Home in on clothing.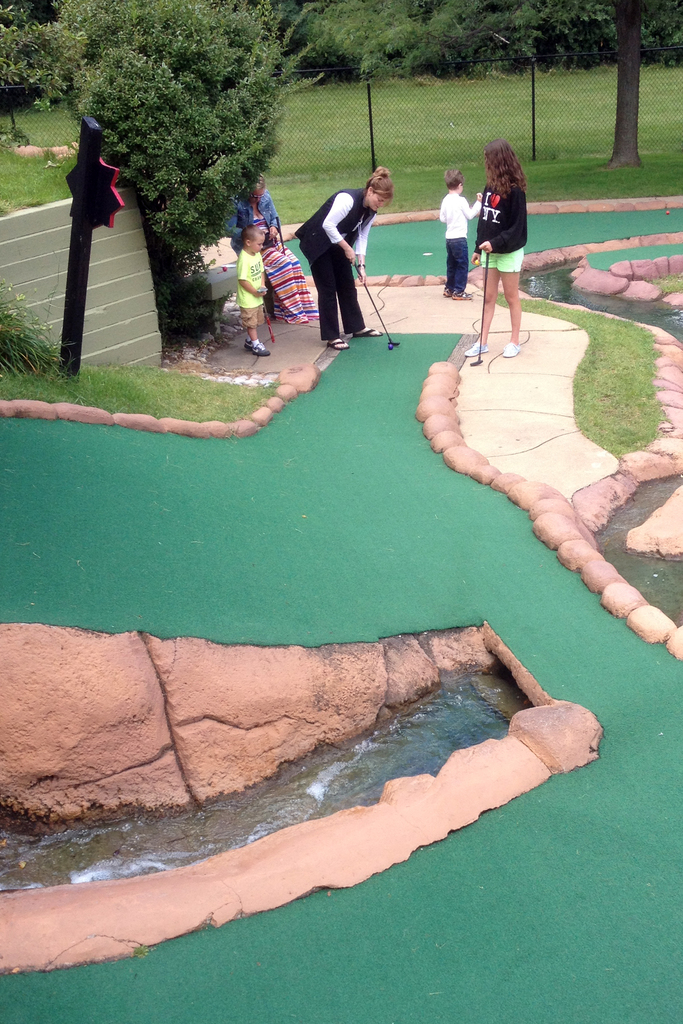
Homed in at box(222, 190, 318, 325).
